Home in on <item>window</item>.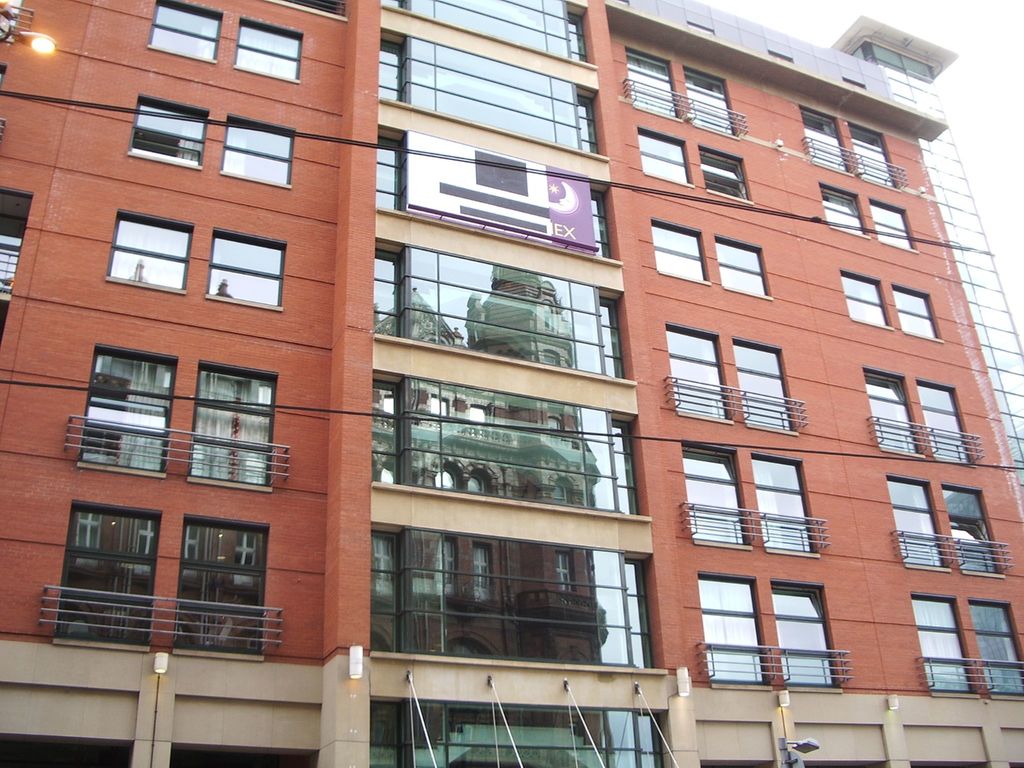
Homed in at crop(625, 47, 674, 119).
